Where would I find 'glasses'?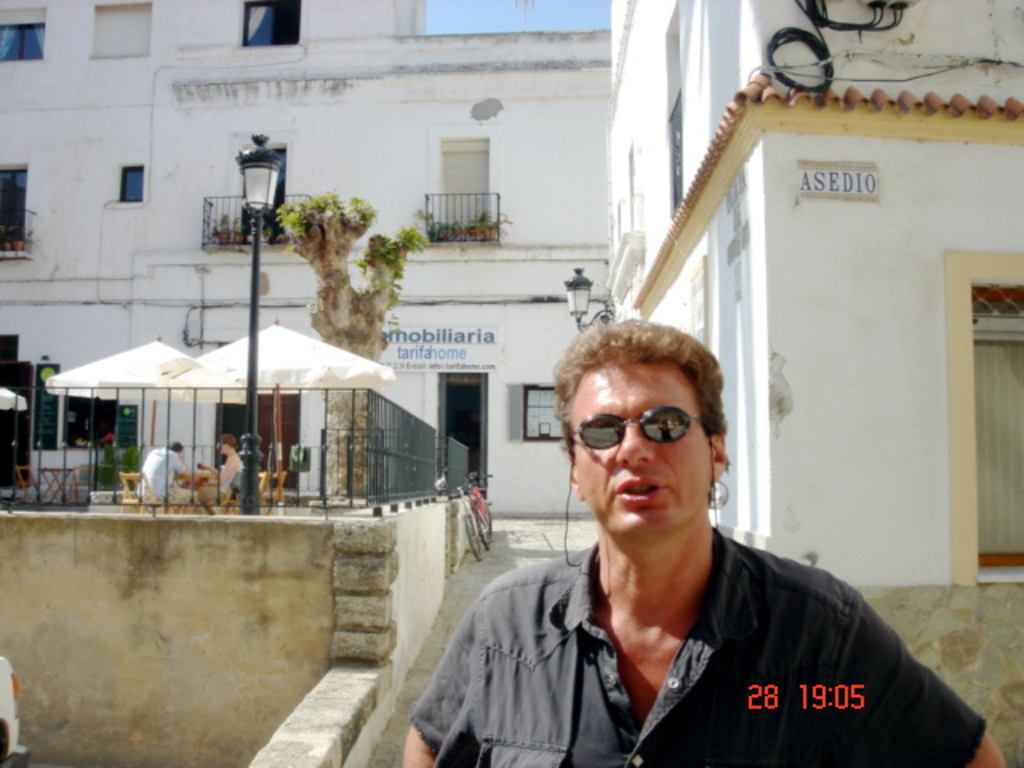
At bbox=[568, 405, 704, 445].
